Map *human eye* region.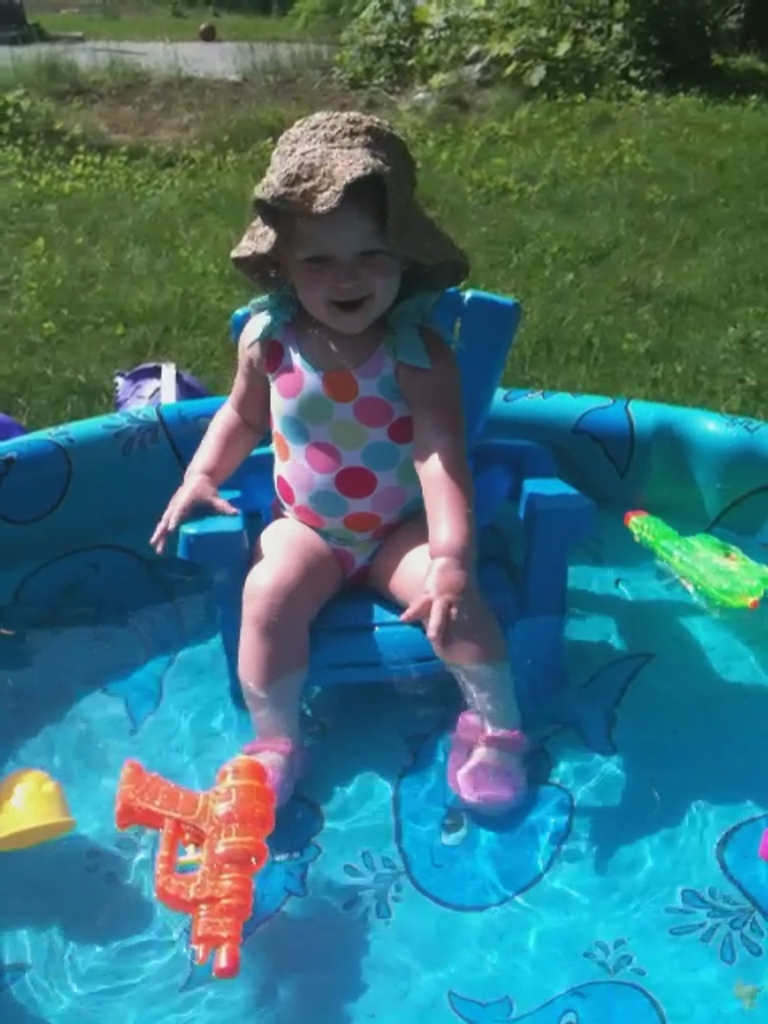
Mapped to {"x1": 298, "y1": 250, "x2": 336, "y2": 264}.
